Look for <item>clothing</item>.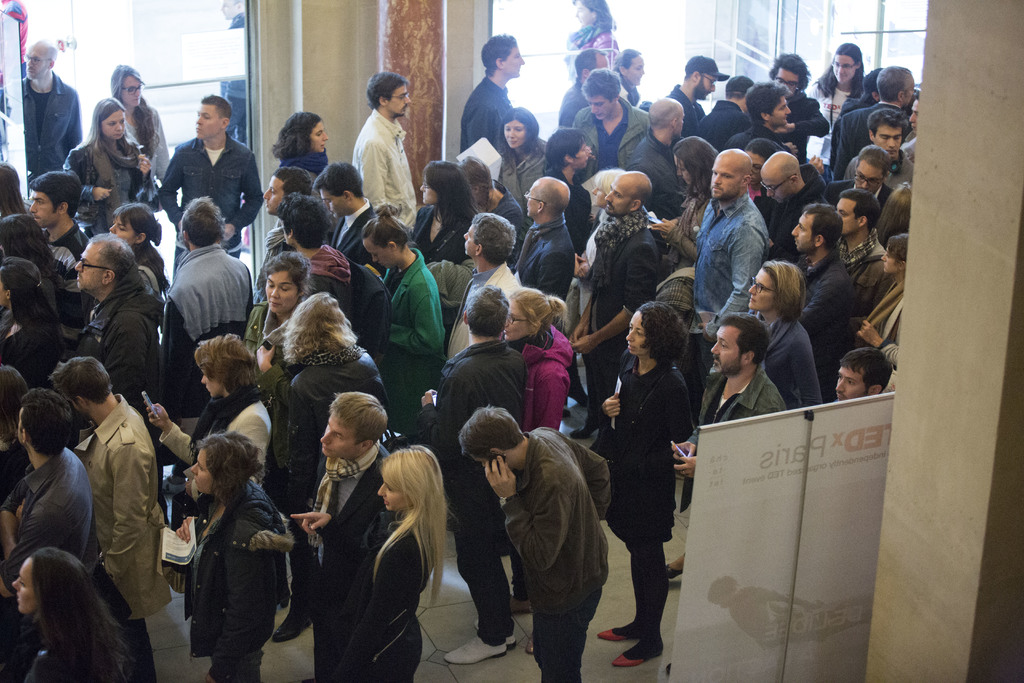
Found: x1=242 y1=298 x2=296 y2=472.
